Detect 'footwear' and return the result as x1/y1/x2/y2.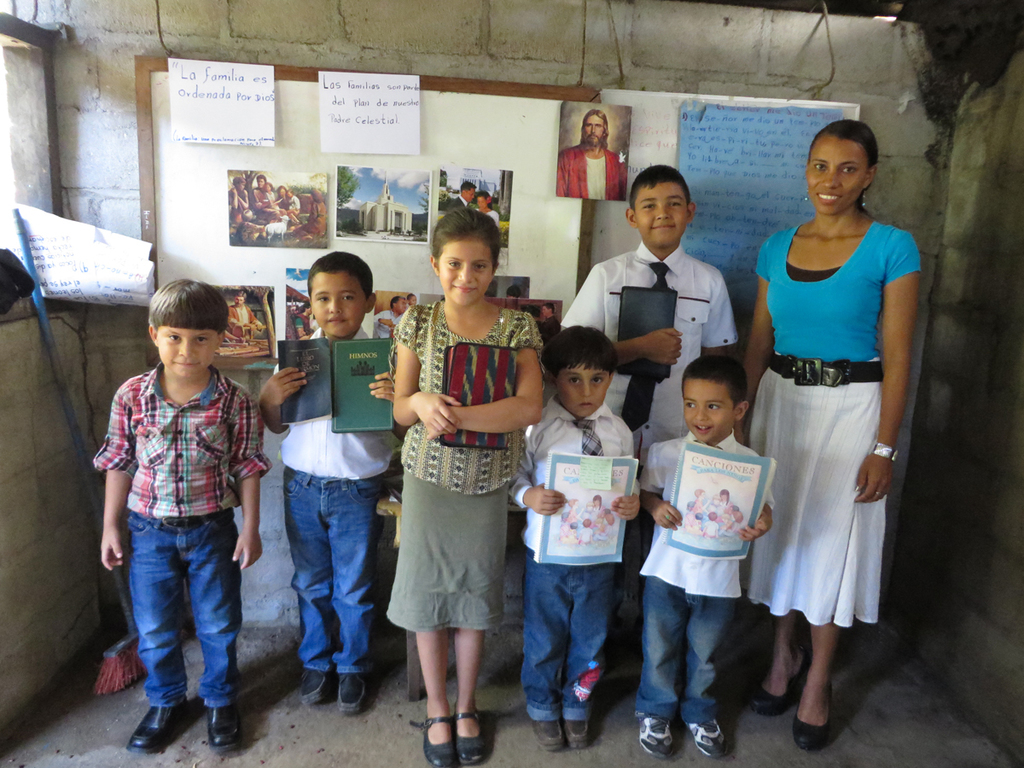
790/707/833/752.
